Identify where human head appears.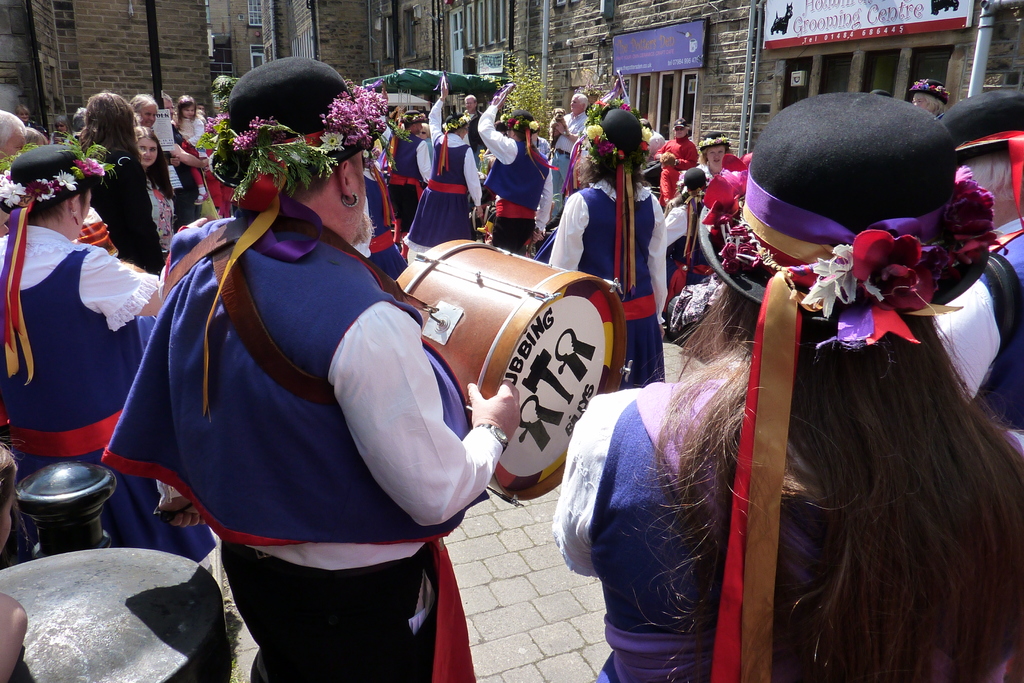
Appears at region(14, 104, 27, 122).
